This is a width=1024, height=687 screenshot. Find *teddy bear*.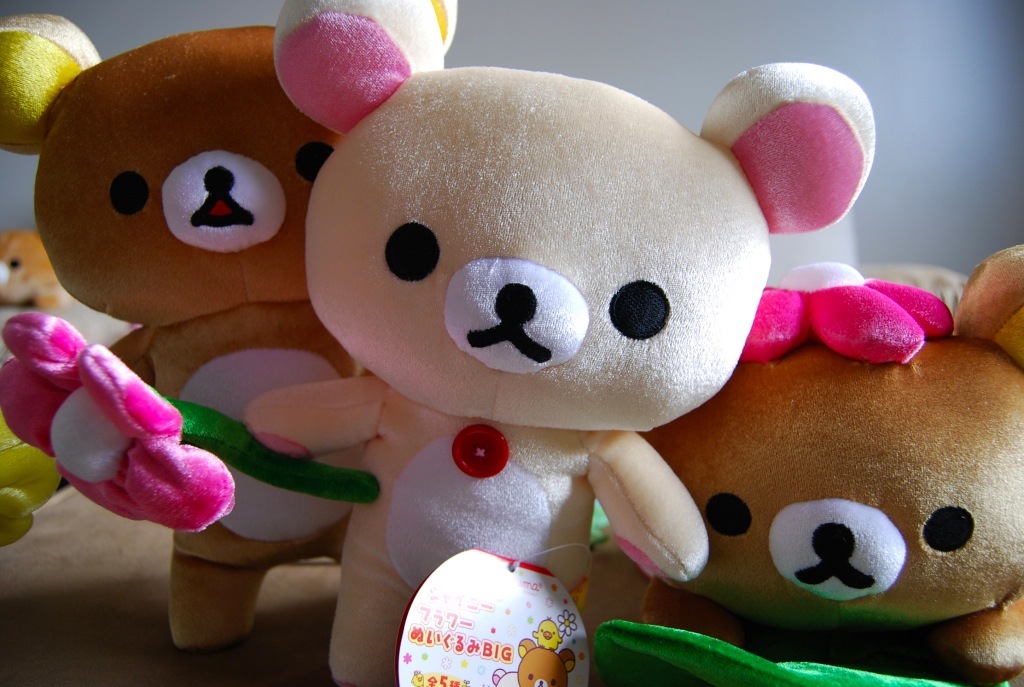
Bounding box: left=2, top=0, right=456, bottom=652.
